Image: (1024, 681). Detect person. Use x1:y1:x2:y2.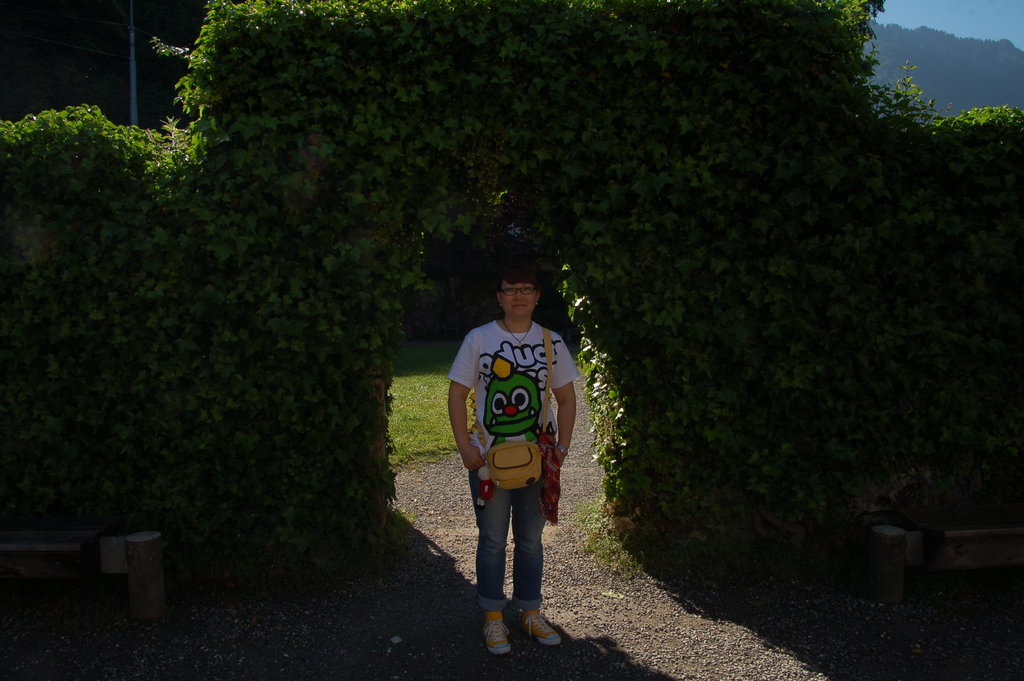
468:257:582:649.
